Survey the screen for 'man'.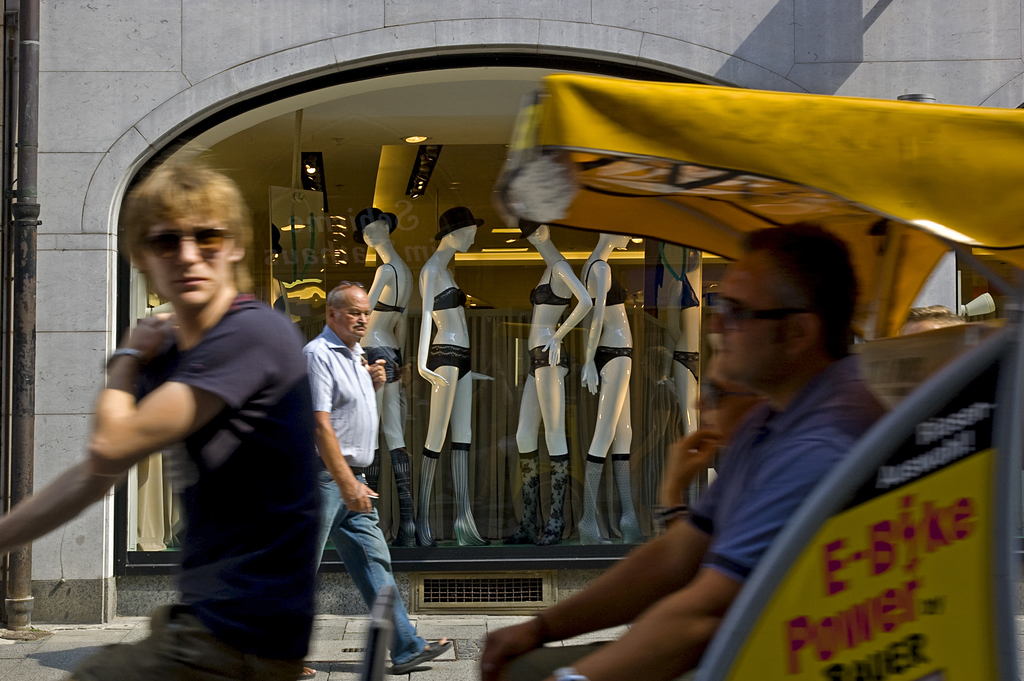
Survey found: {"x1": 486, "y1": 226, "x2": 899, "y2": 680}.
